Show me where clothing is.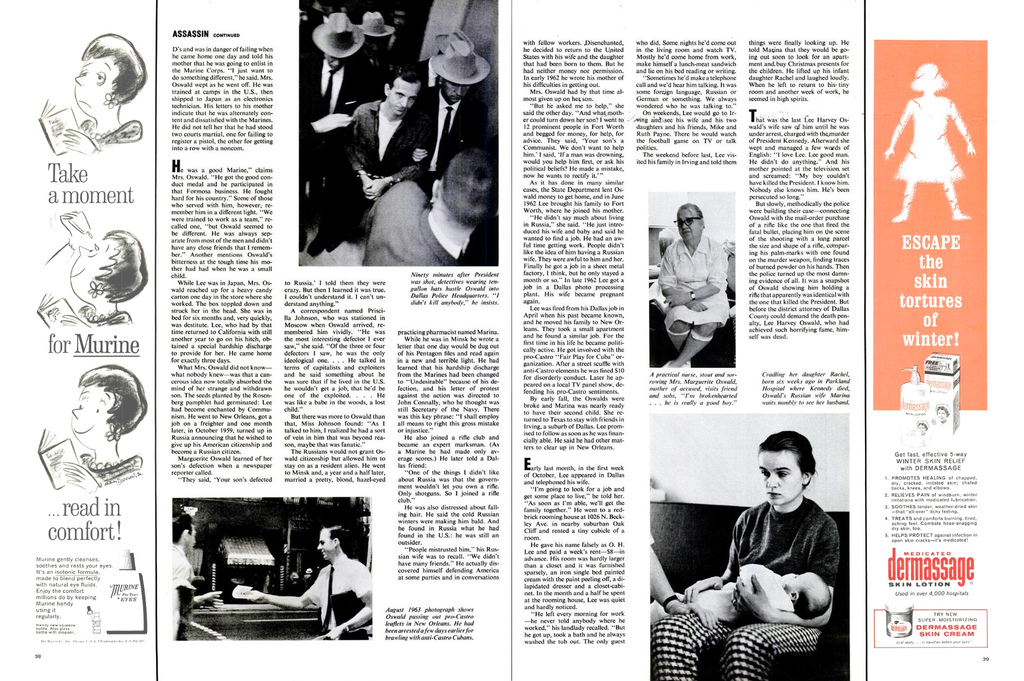
clothing is at BBox(658, 234, 731, 322).
